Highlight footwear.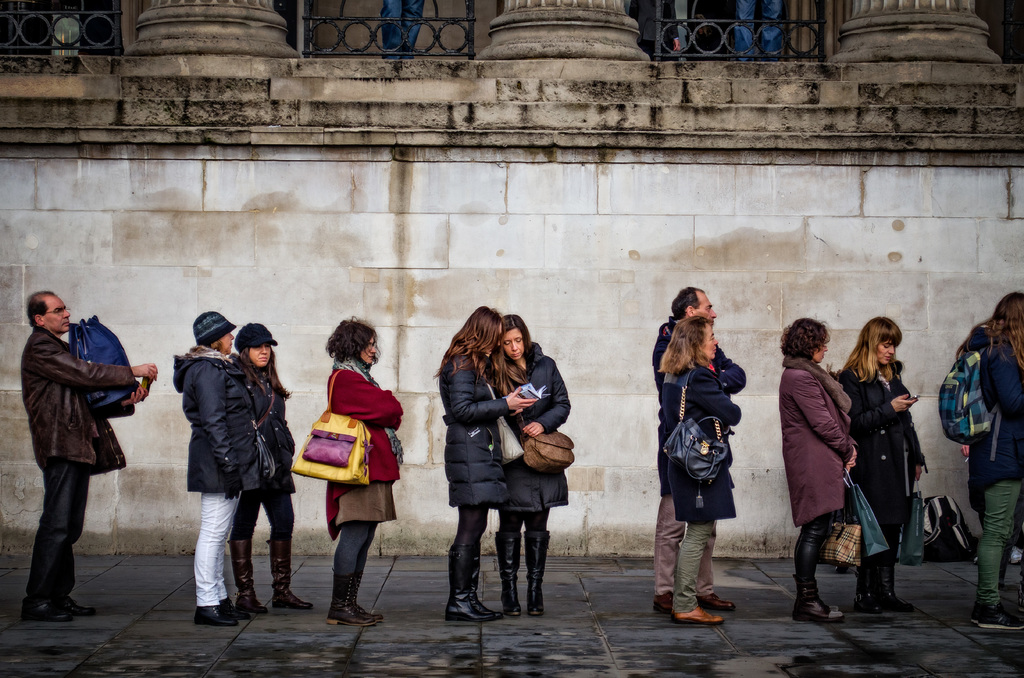
Highlighted region: Rect(848, 577, 888, 603).
